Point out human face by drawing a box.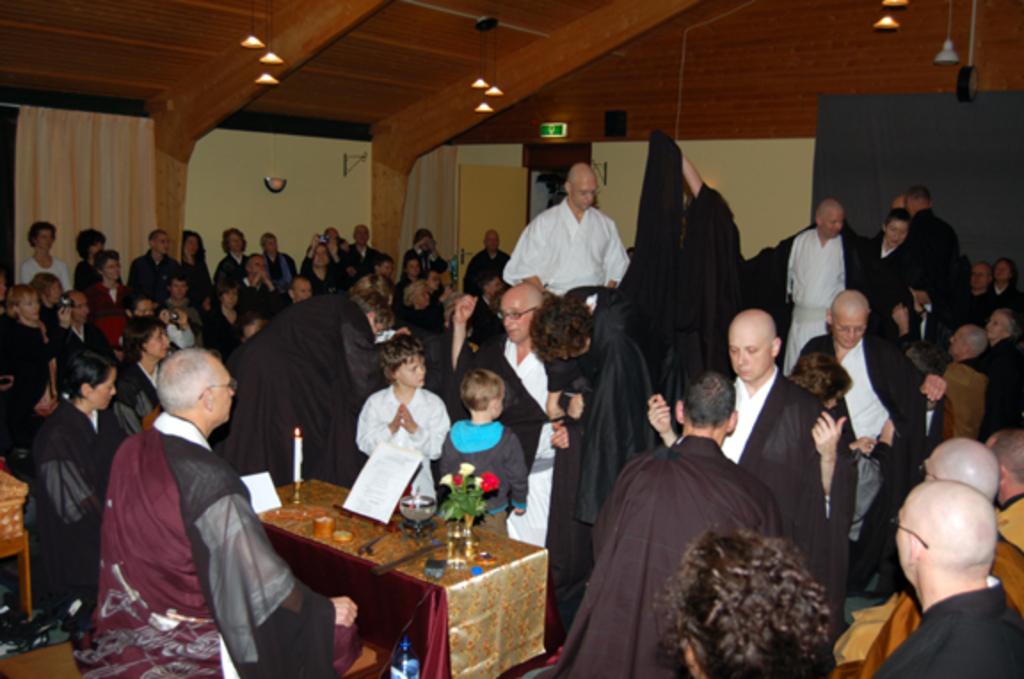
(96,366,116,409).
